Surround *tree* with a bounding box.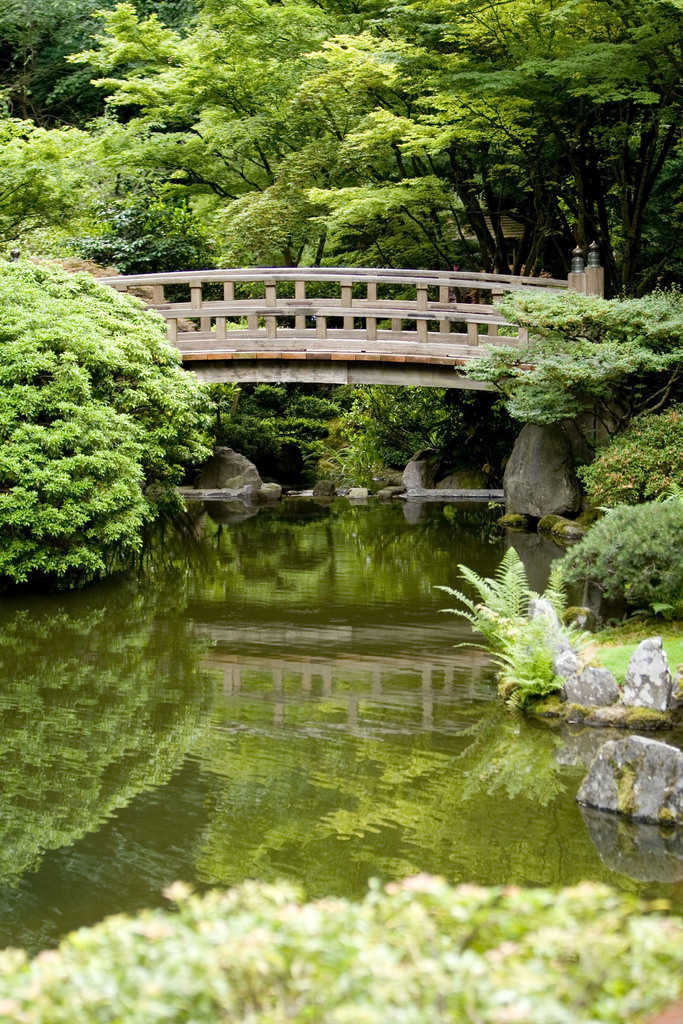
region(0, 110, 121, 269).
